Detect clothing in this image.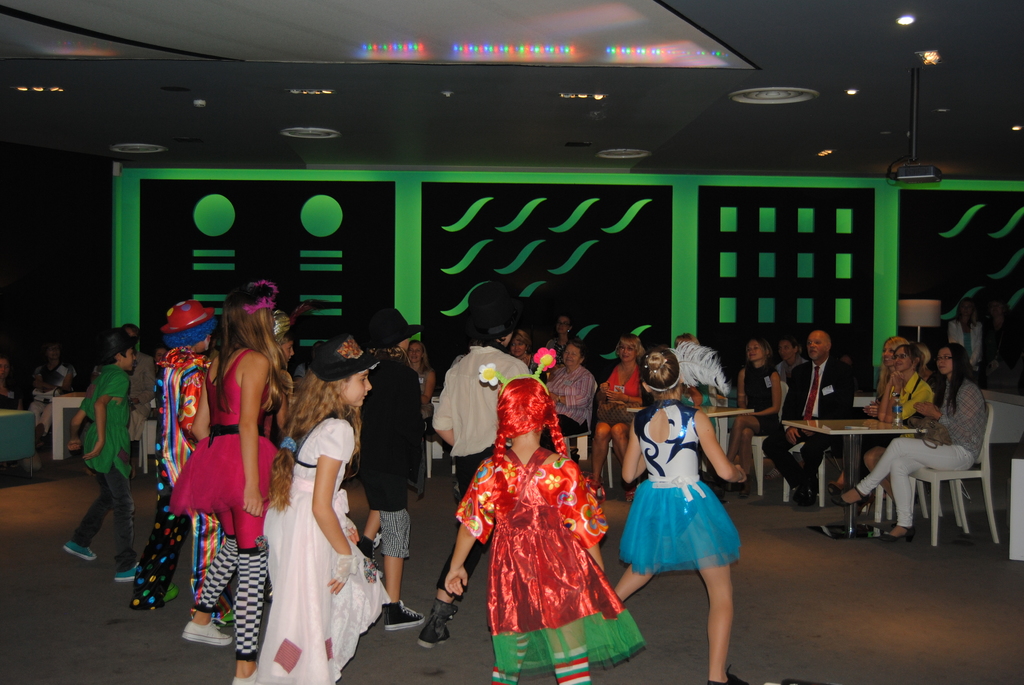
Detection: {"x1": 0, "y1": 372, "x2": 25, "y2": 413}.
